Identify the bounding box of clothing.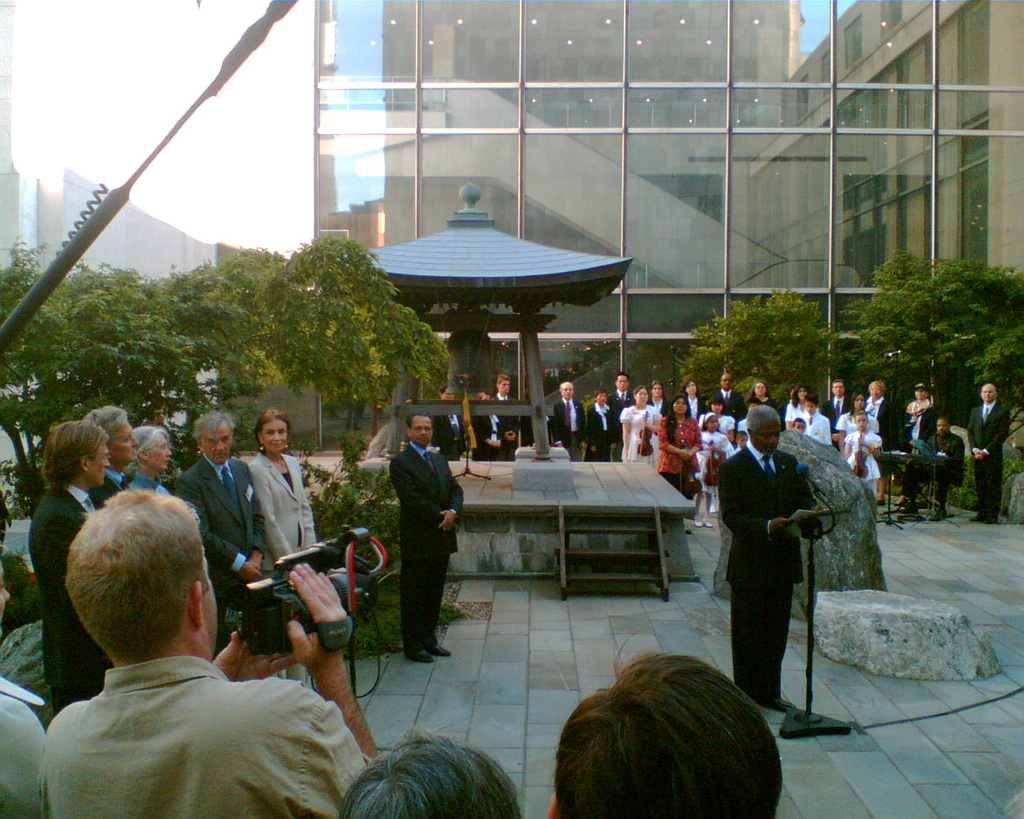
region(618, 406, 657, 468).
